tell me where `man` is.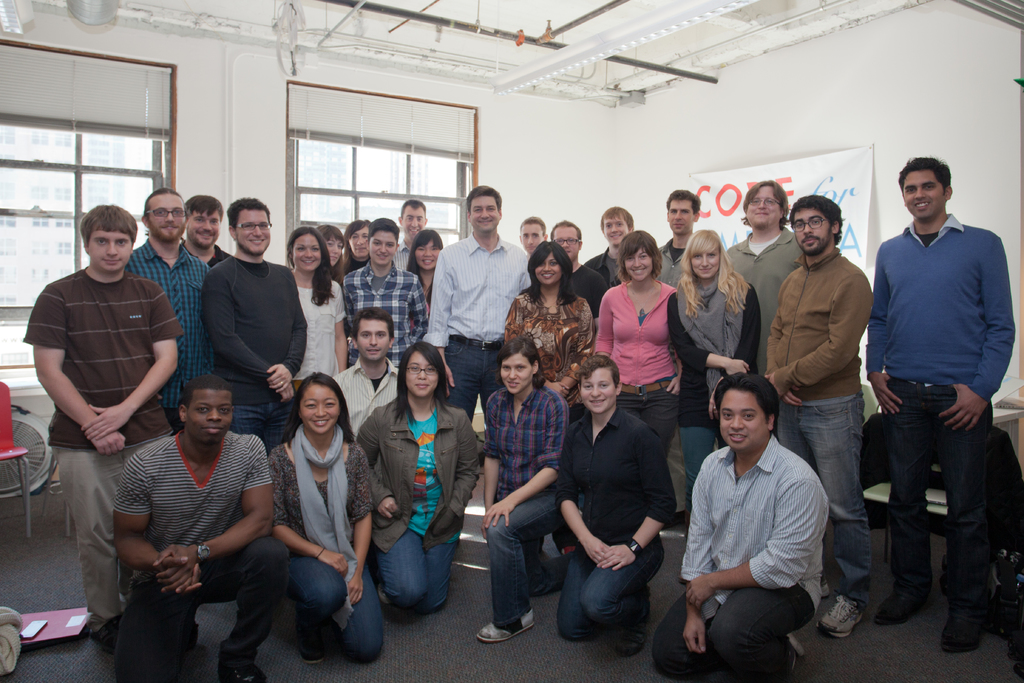
`man` is at BBox(204, 197, 309, 460).
